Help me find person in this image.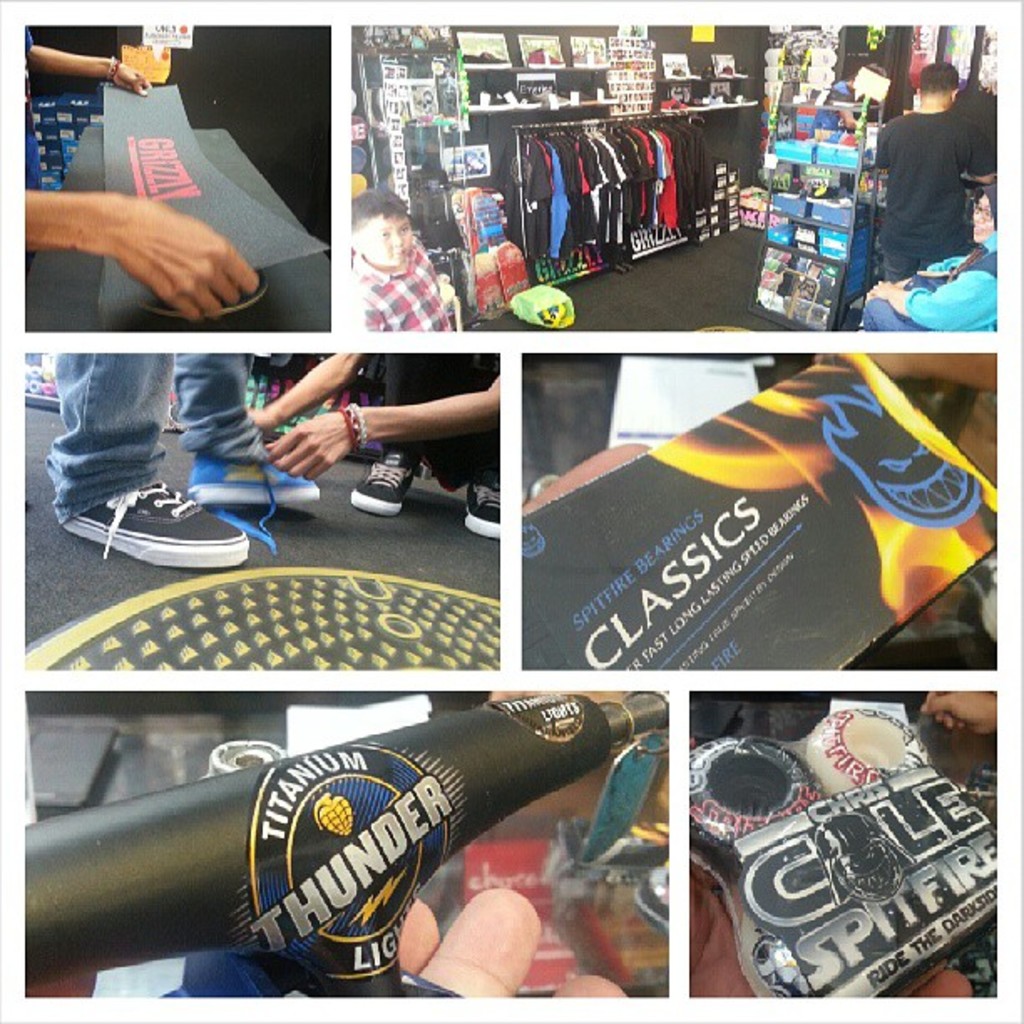
Found it: Rect(857, 187, 1001, 328).
